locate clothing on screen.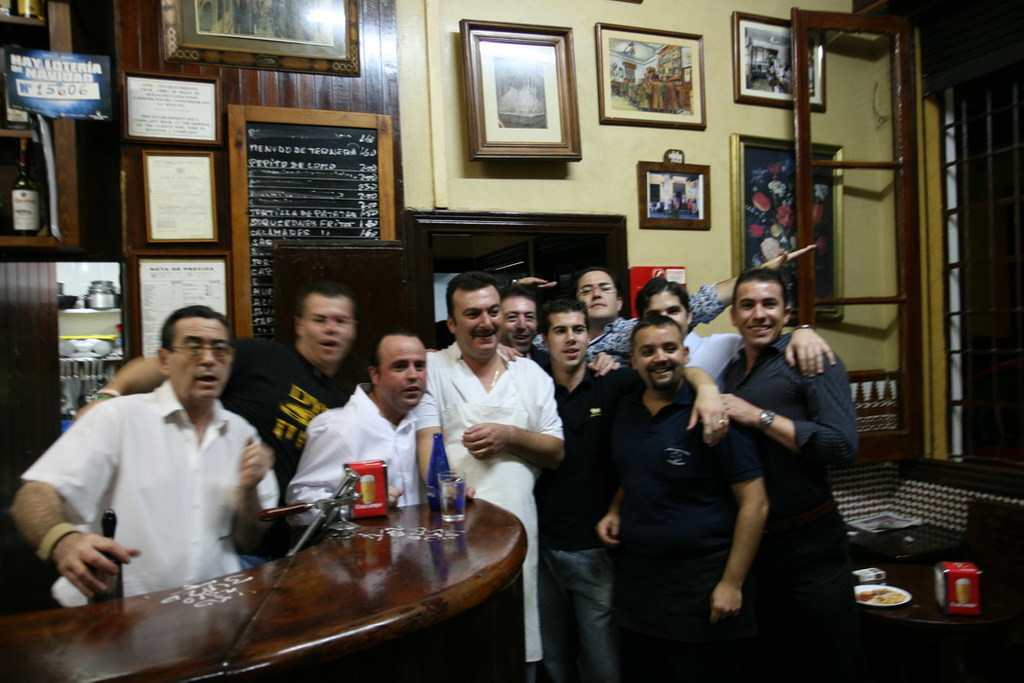
On screen at 284, 375, 435, 512.
